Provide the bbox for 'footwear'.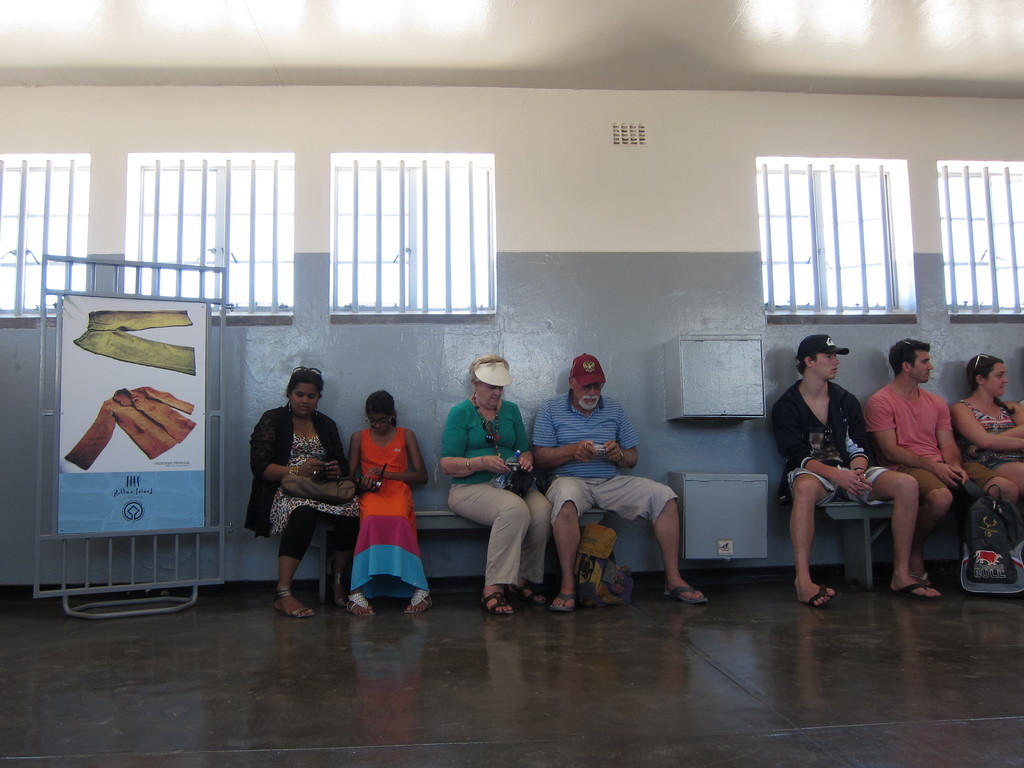
402/586/435/614.
